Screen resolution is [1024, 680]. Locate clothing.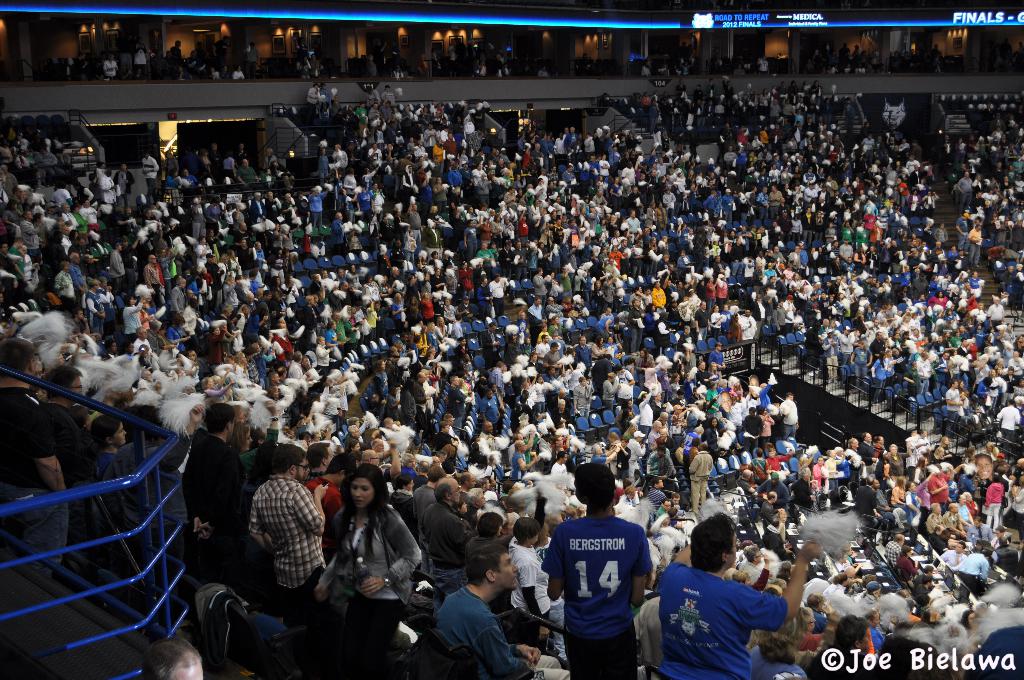
386,122,397,149.
